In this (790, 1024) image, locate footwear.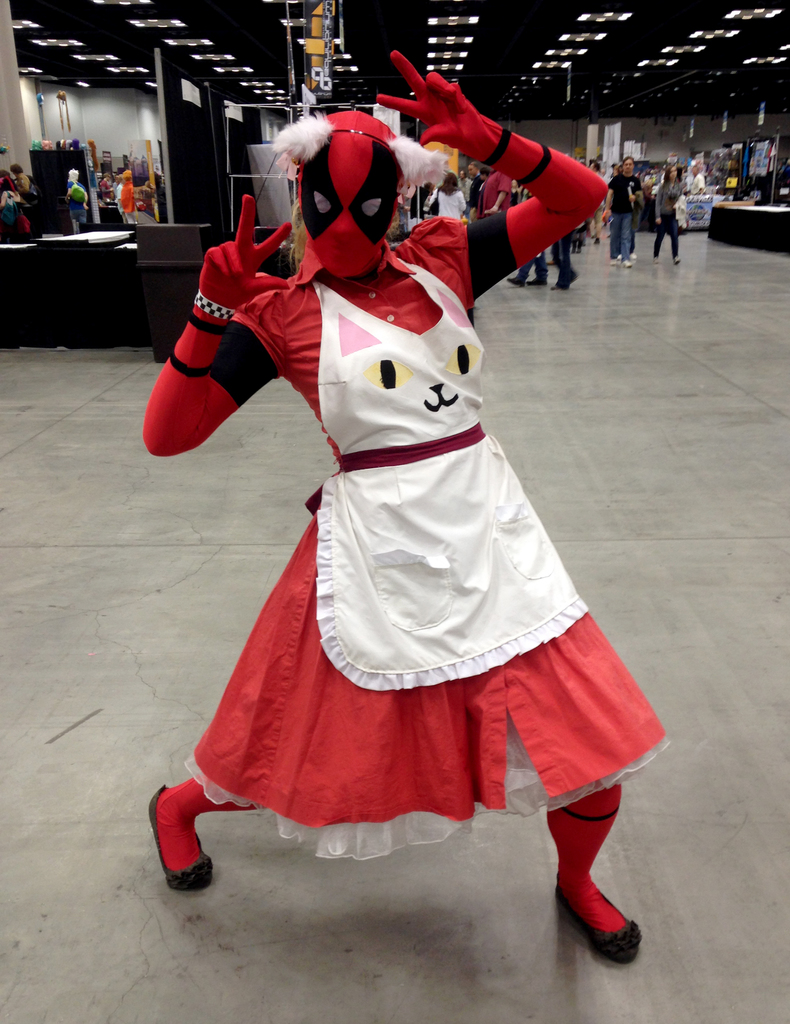
Bounding box: box=[505, 276, 528, 286].
